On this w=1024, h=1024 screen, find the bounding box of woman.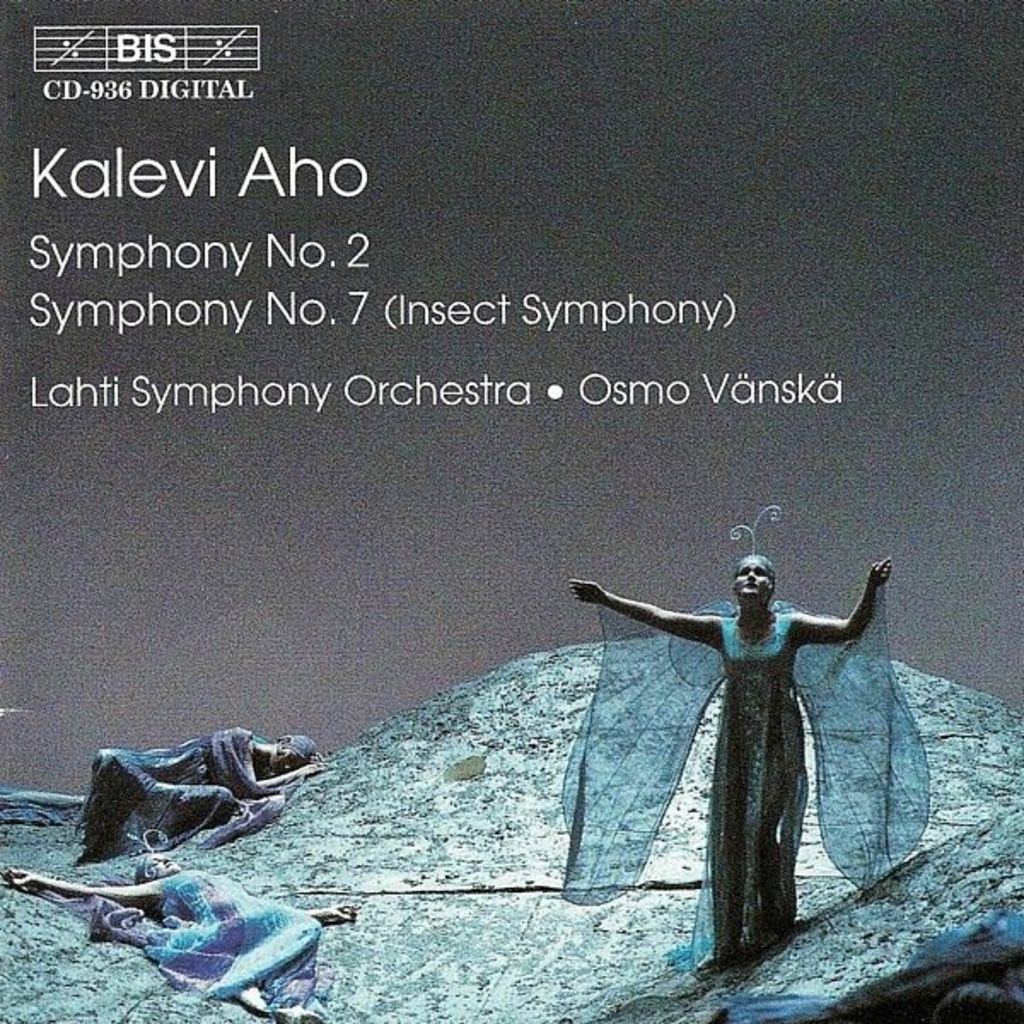
Bounding box: [left=589, top=510, right=905, bottom=963].
